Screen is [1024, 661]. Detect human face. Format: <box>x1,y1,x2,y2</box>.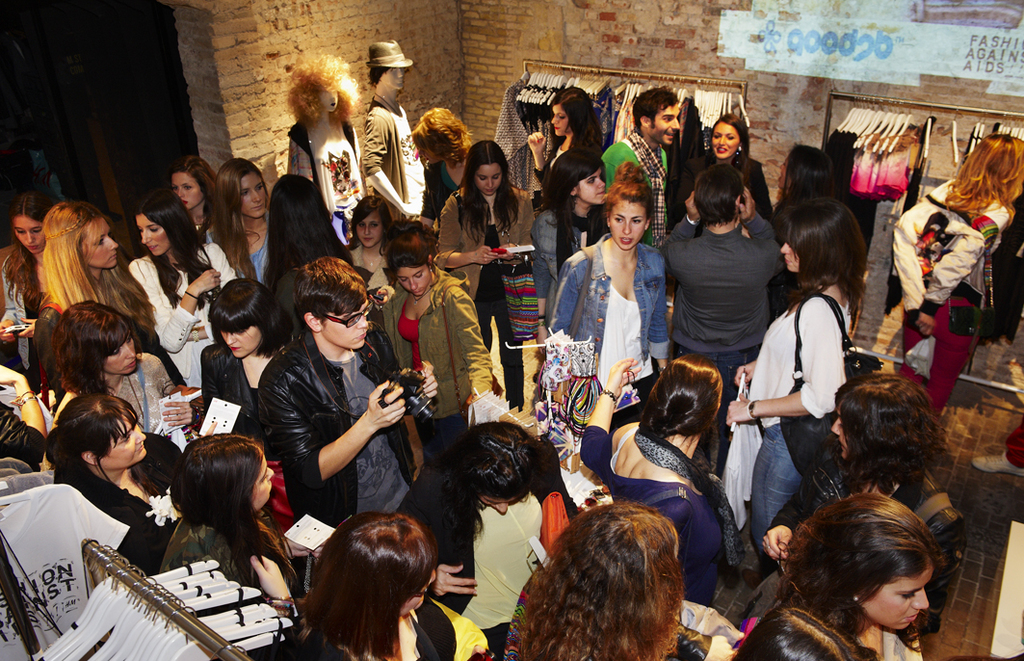
<box>354,211,386,250</box>.
